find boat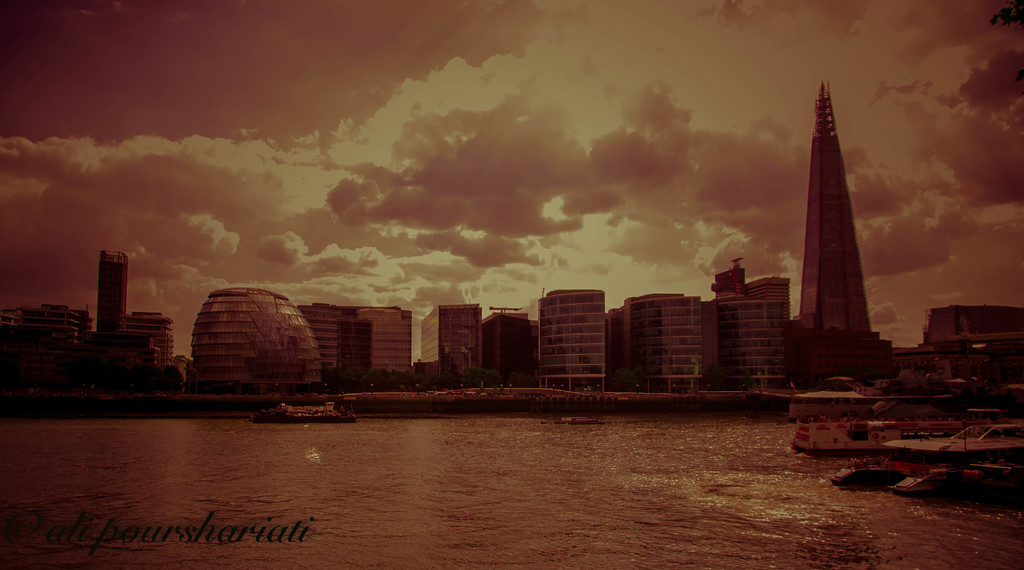
detection(882, 408, 1023, 466)
